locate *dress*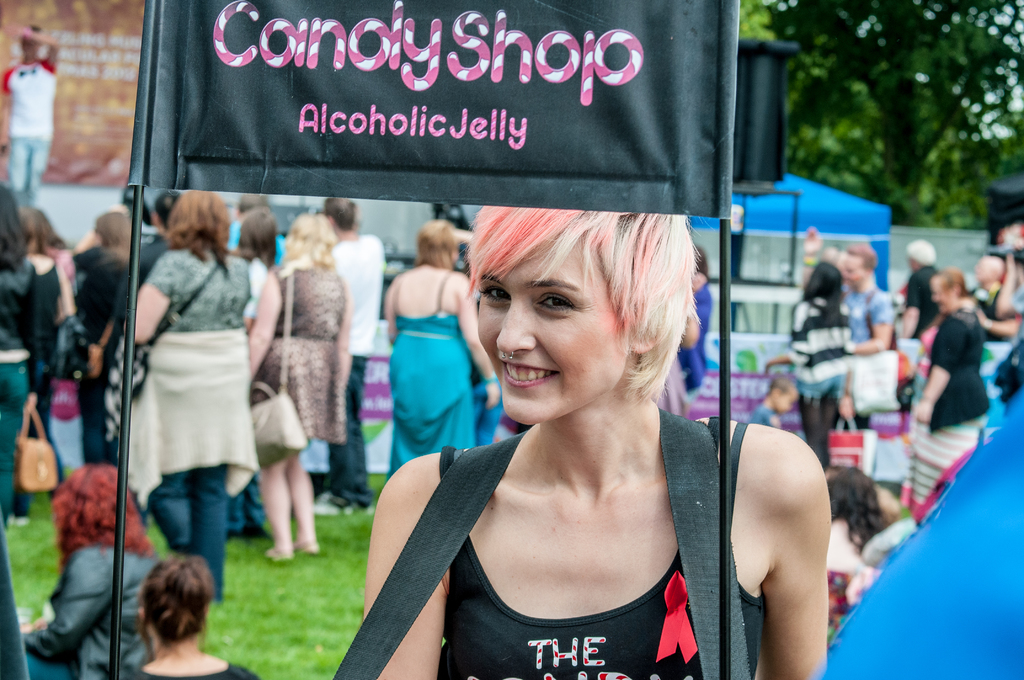
bbox=[897, 324, 980, 521]
